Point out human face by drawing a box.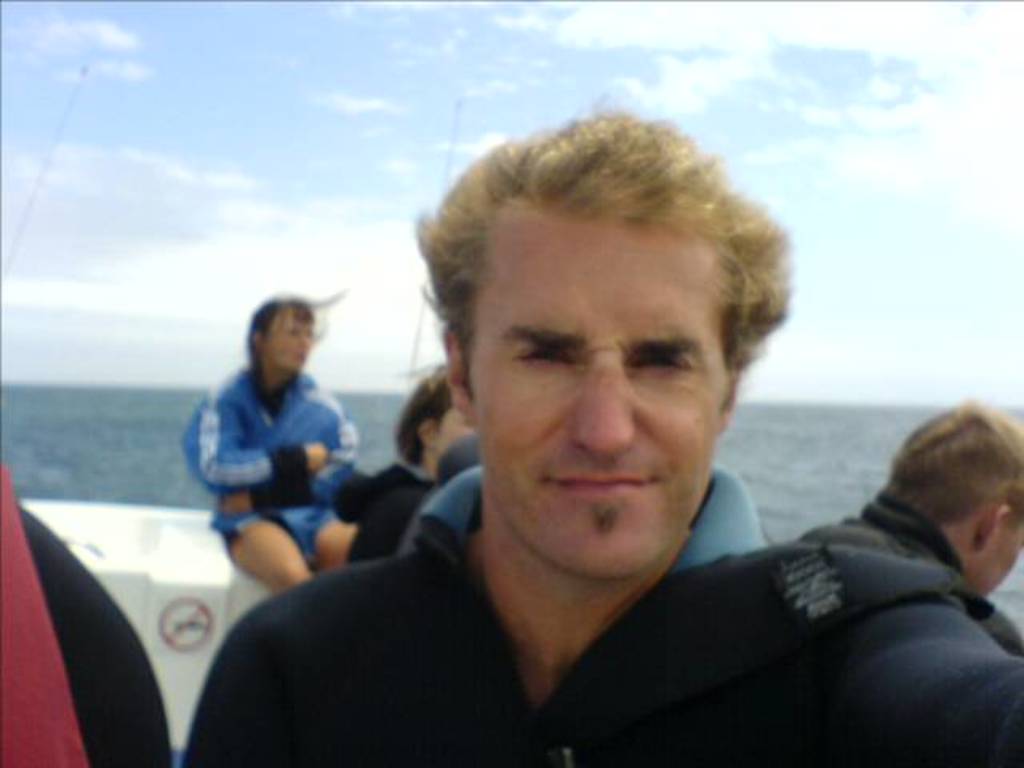
(x1=262, y1=314, x2=314, y2=373).
